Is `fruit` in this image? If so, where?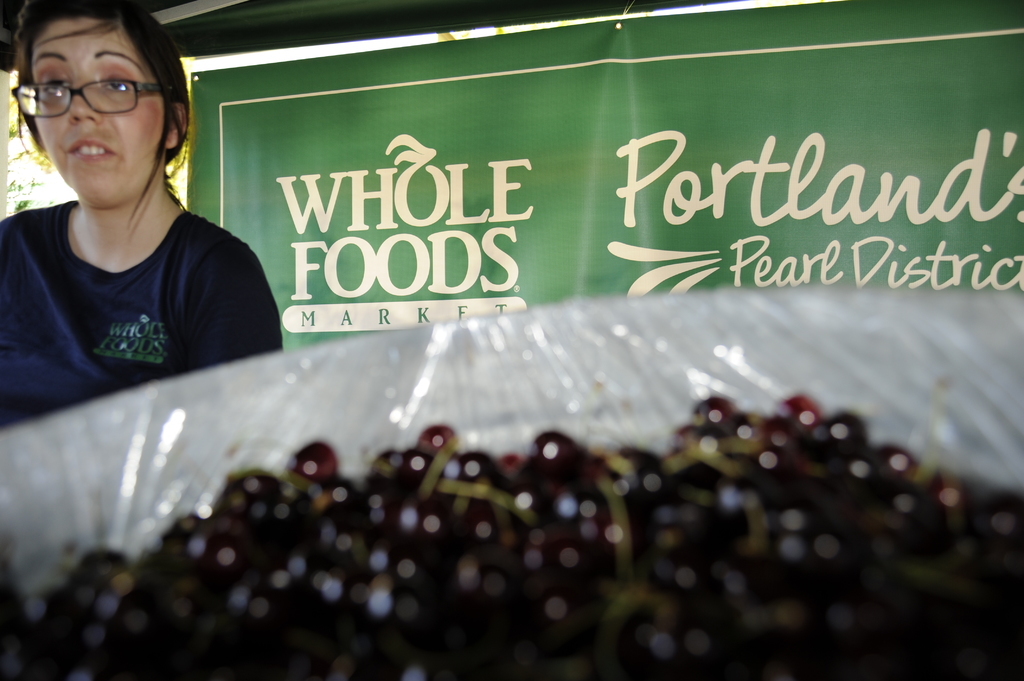
Yes, at (x1=285, y1=438, x2=339, y2=484).
